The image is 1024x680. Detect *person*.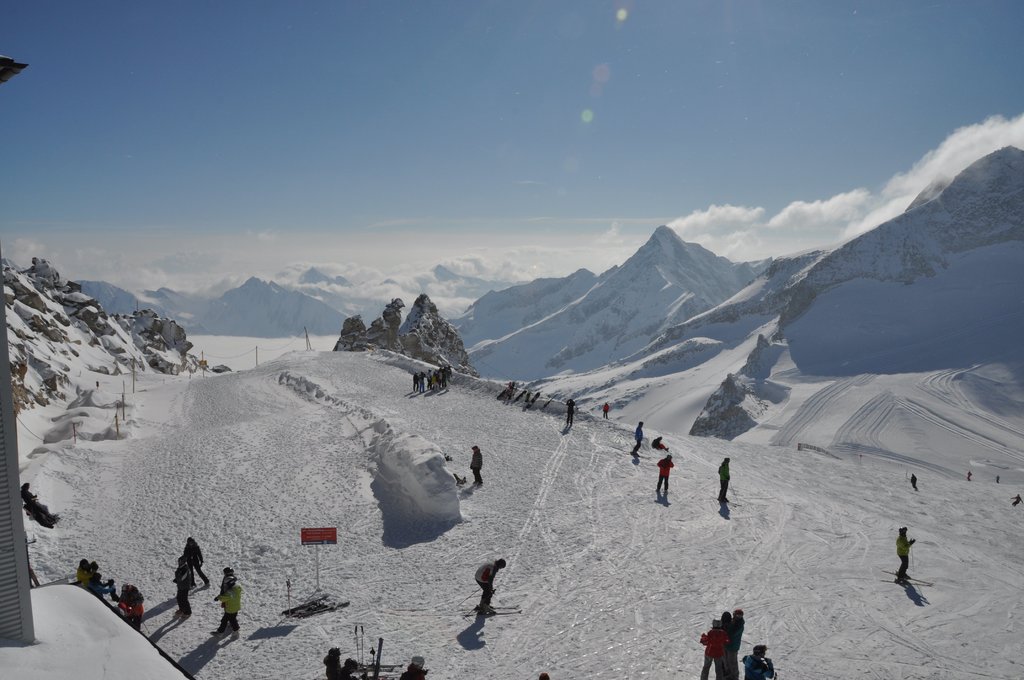
Detection: <box>536,668,554,679</box>.
